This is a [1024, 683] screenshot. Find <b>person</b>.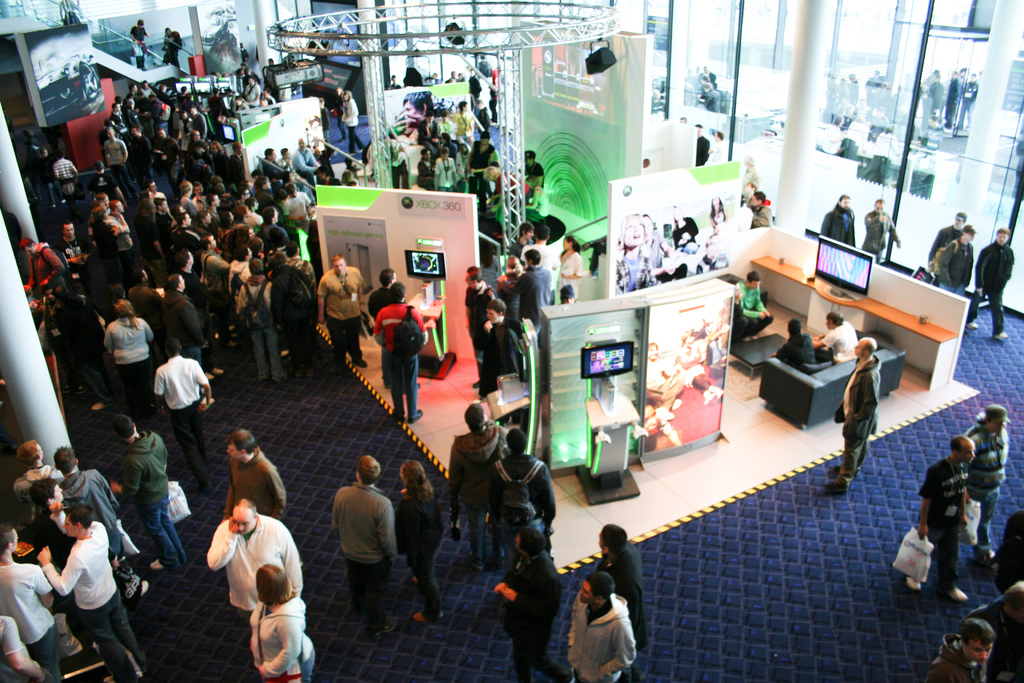
Bounding box: (399, 454, 435, 613).
